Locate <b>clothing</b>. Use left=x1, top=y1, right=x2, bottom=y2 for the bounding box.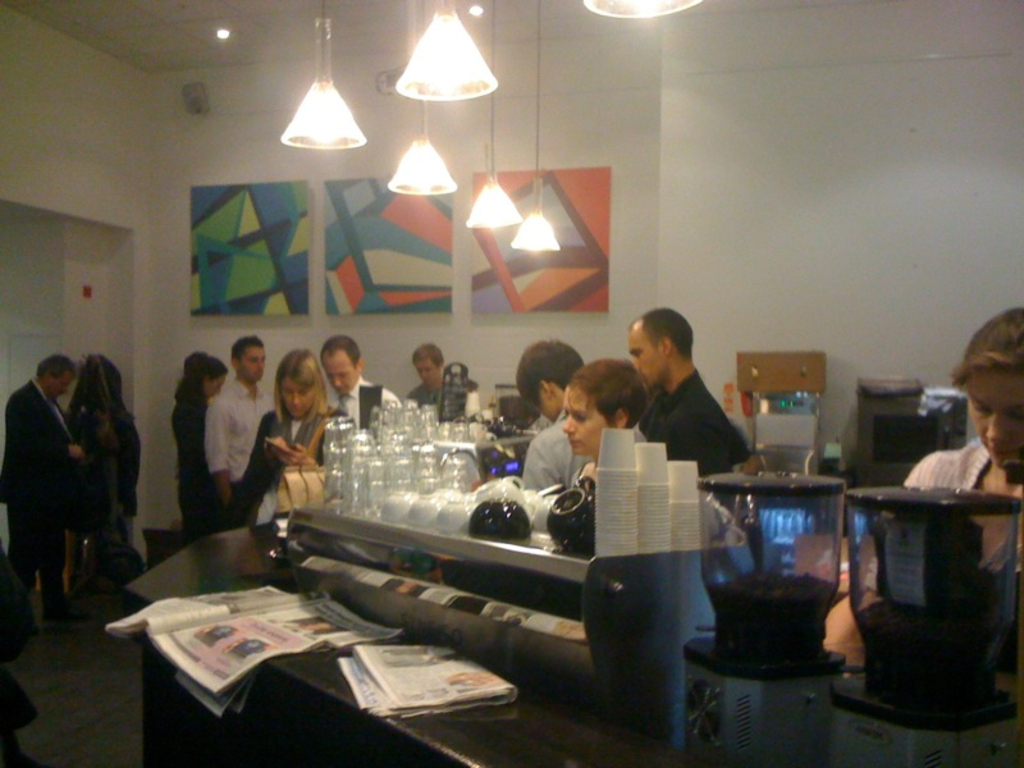
left=207, top=369, right=271, bottom=527.
